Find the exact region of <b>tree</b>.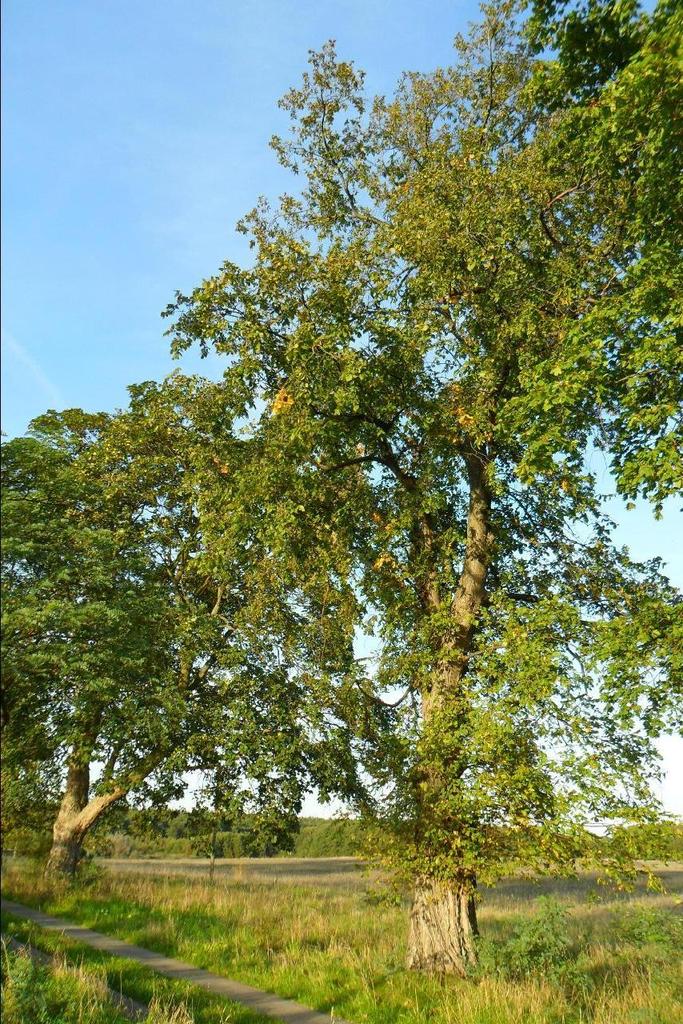
Exact region: locate(87, 0, 682, 976).
